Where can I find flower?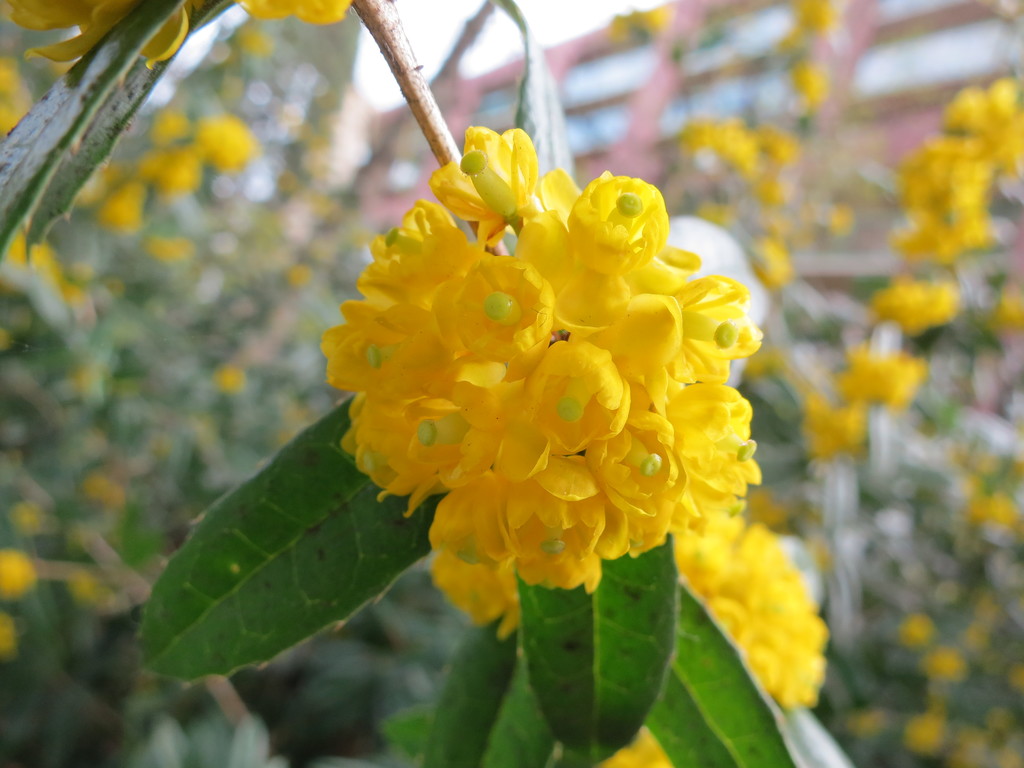
You can find it at box=[0, 550, 31, 600].
